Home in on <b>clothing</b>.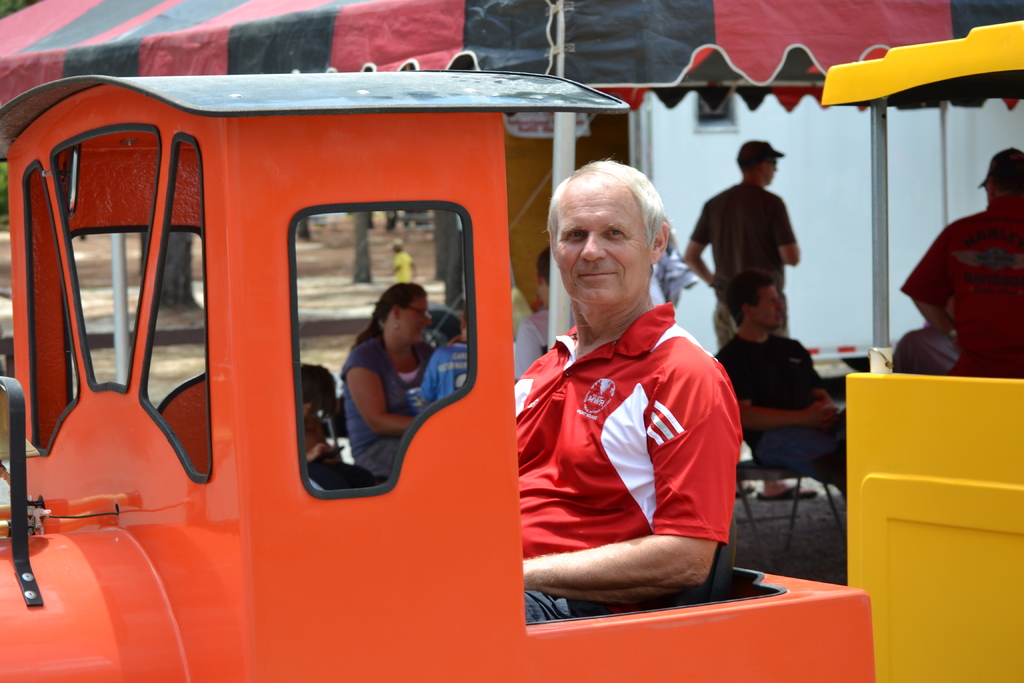
Homed in at 515 250 742 618.
